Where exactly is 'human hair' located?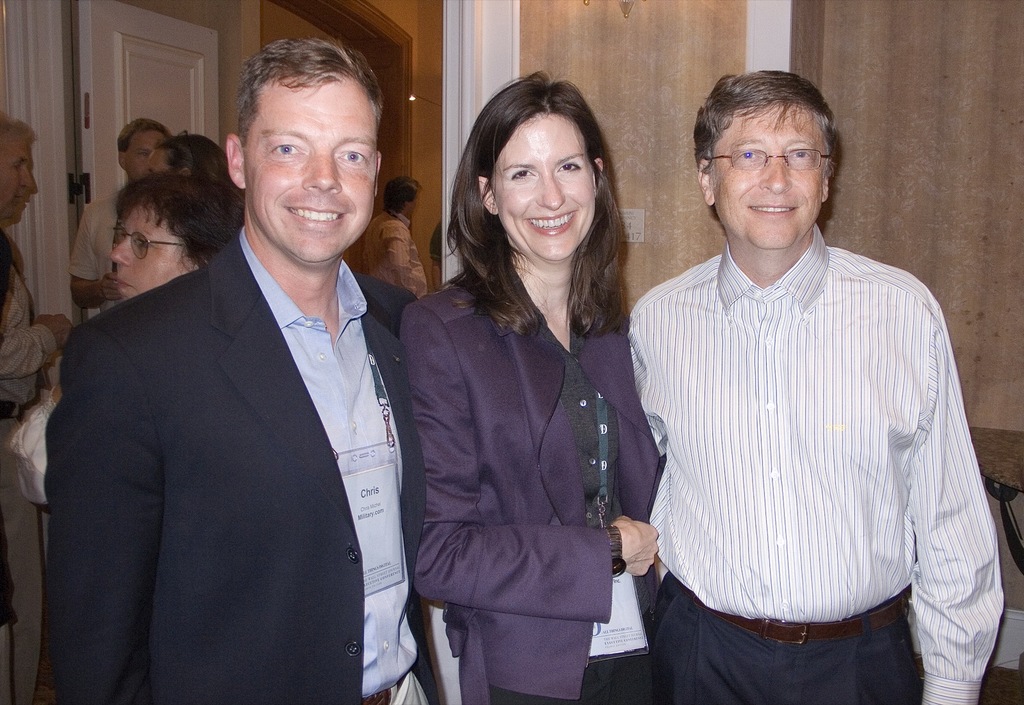
Its bounding box is <box>119,113,163,151</box>.
